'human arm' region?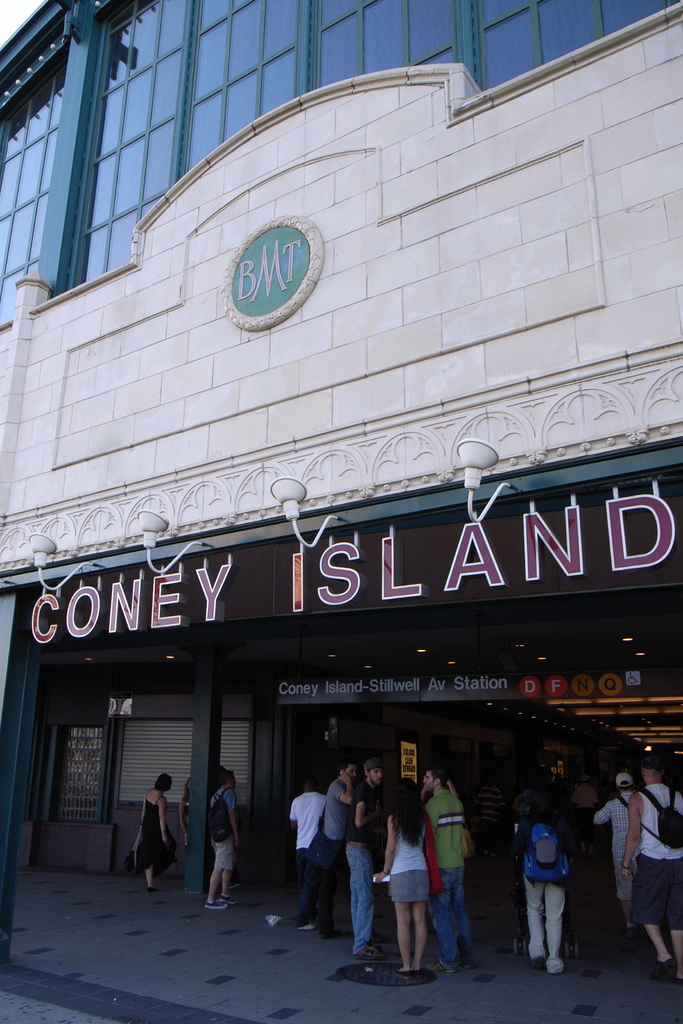
rect(224, 788, 241, 847)
